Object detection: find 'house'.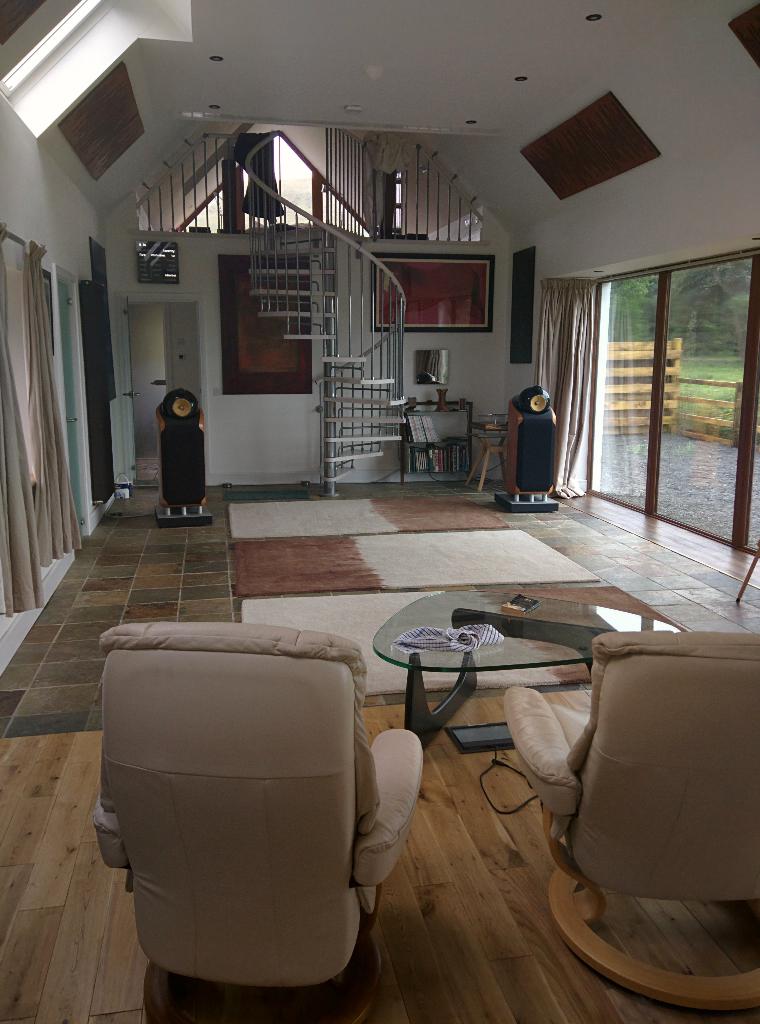
(0,3,759,1023).
